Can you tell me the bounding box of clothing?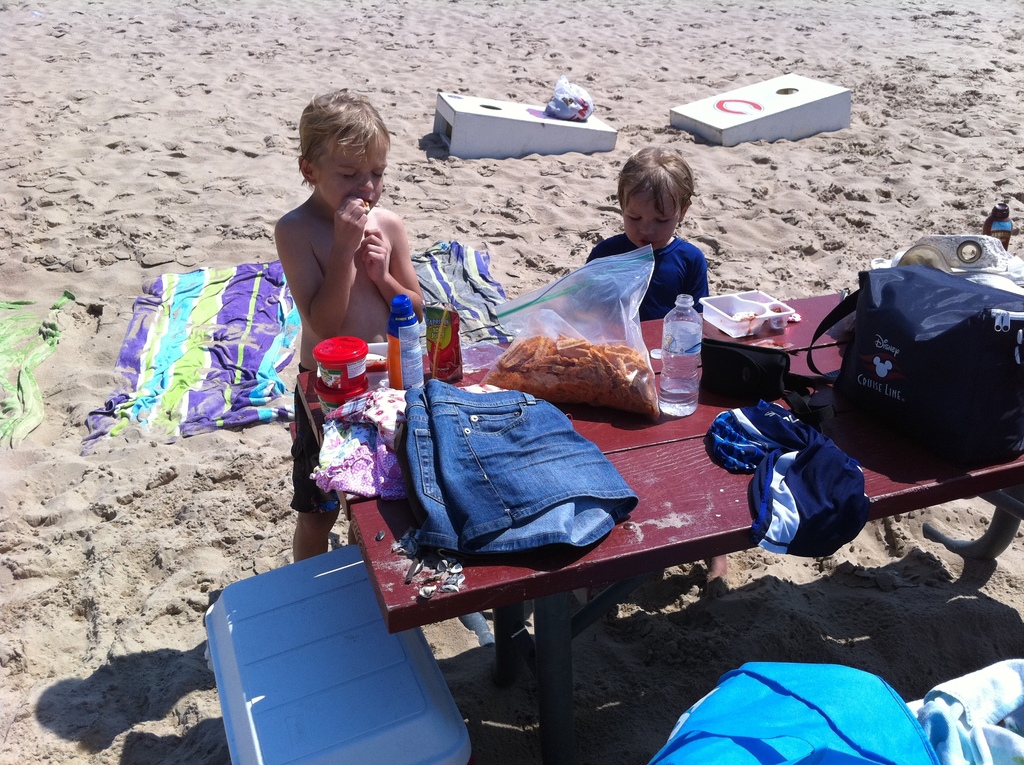
285 364 348 514.
